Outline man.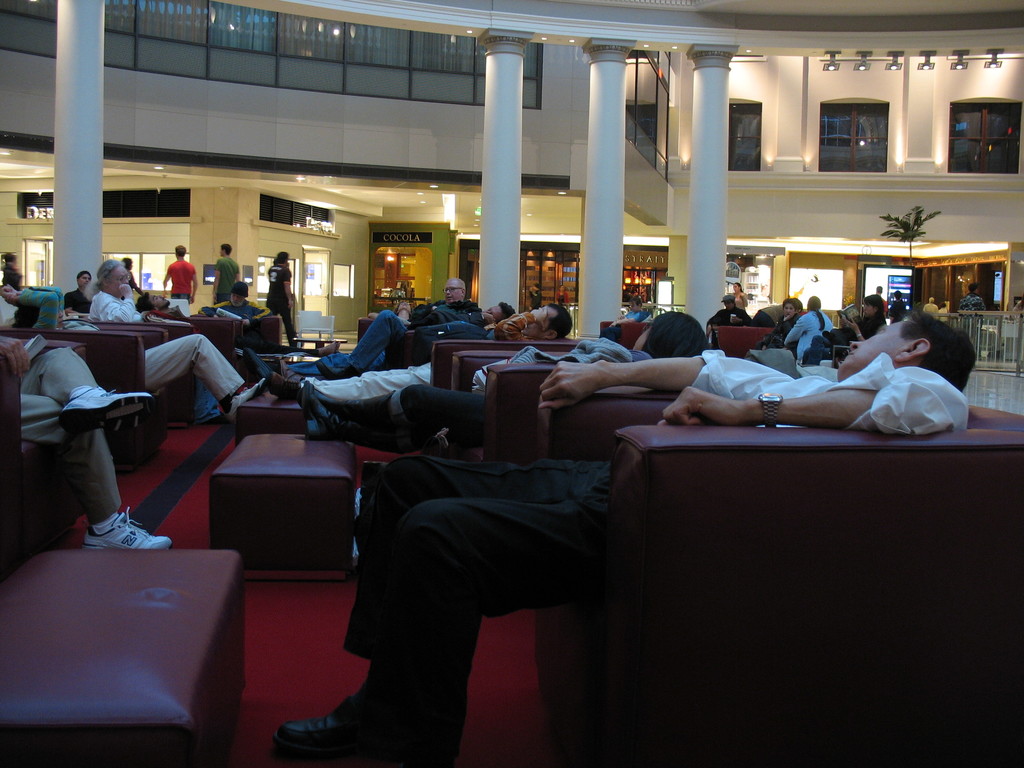
Outline: 276 279 477 380.
